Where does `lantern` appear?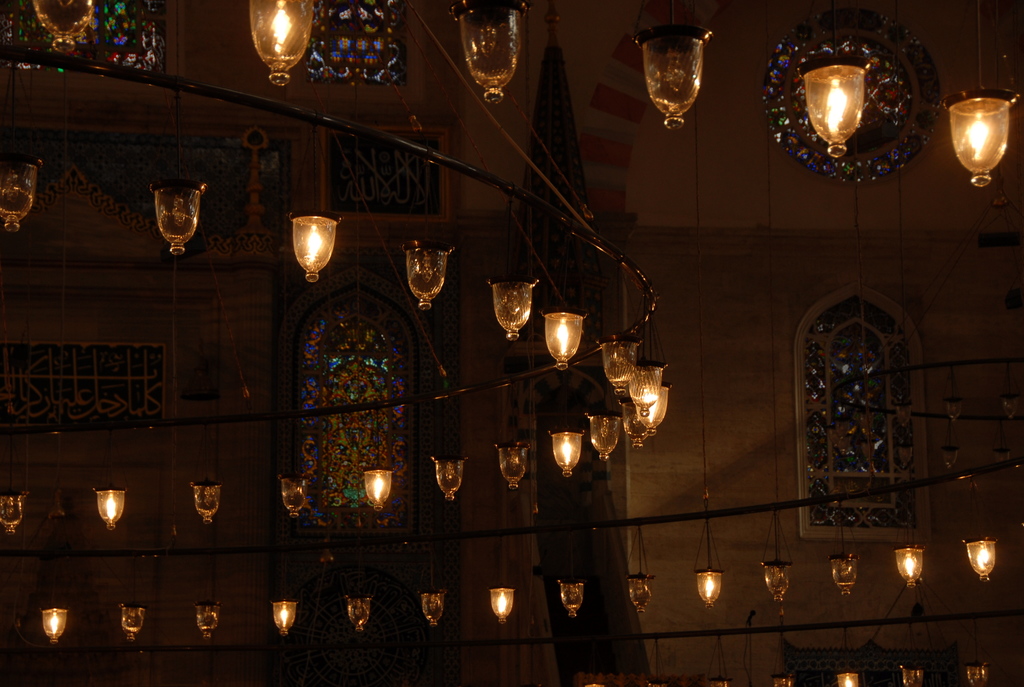
Appears at box(405, 240, 450, 308).
